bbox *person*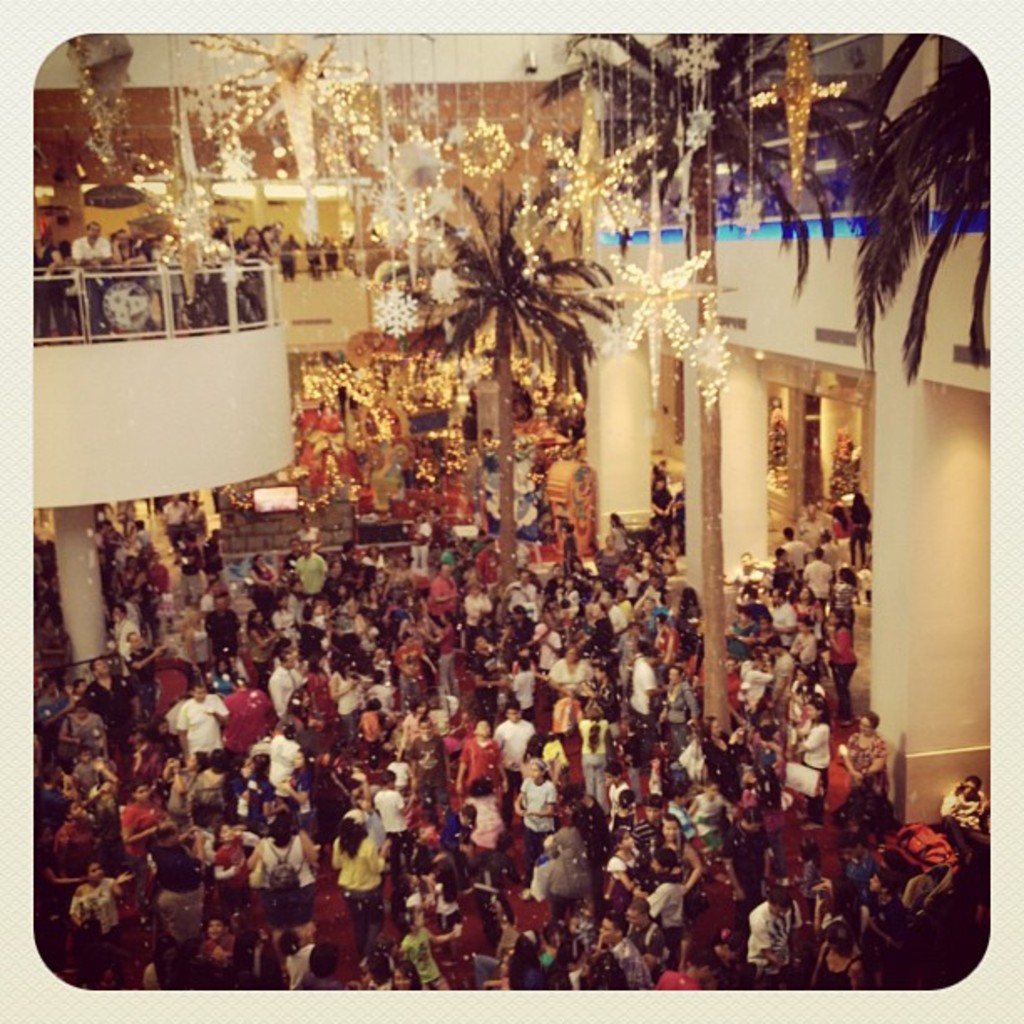
pyautogui.locateOnScreen(499, 566, 532, 616)
